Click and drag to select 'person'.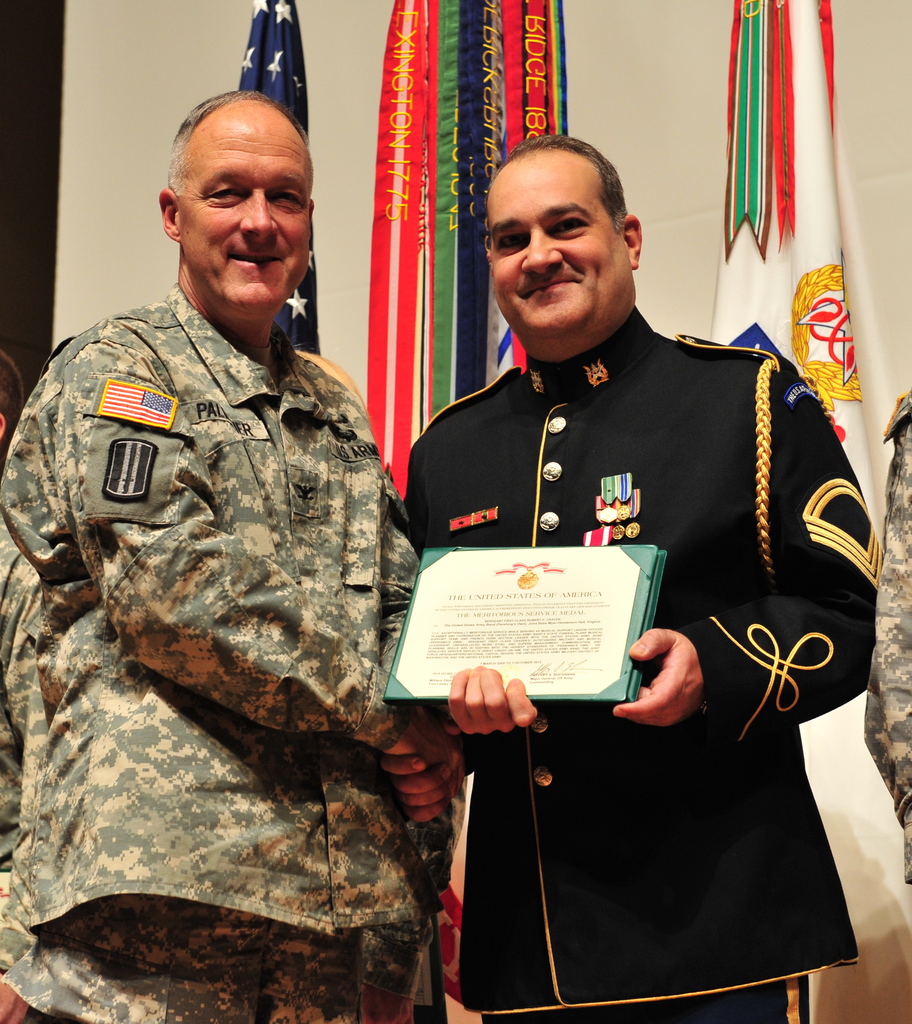
Selection: 0, 357, 57, 1023.
